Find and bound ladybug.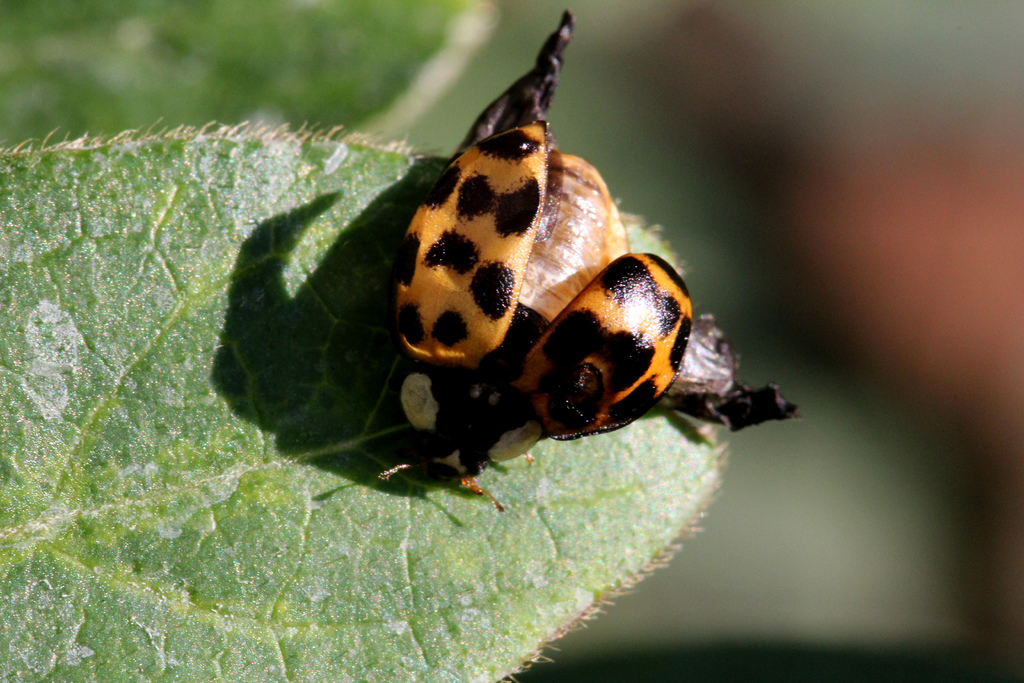
Bound: locate(391, 120, 554, 394).
